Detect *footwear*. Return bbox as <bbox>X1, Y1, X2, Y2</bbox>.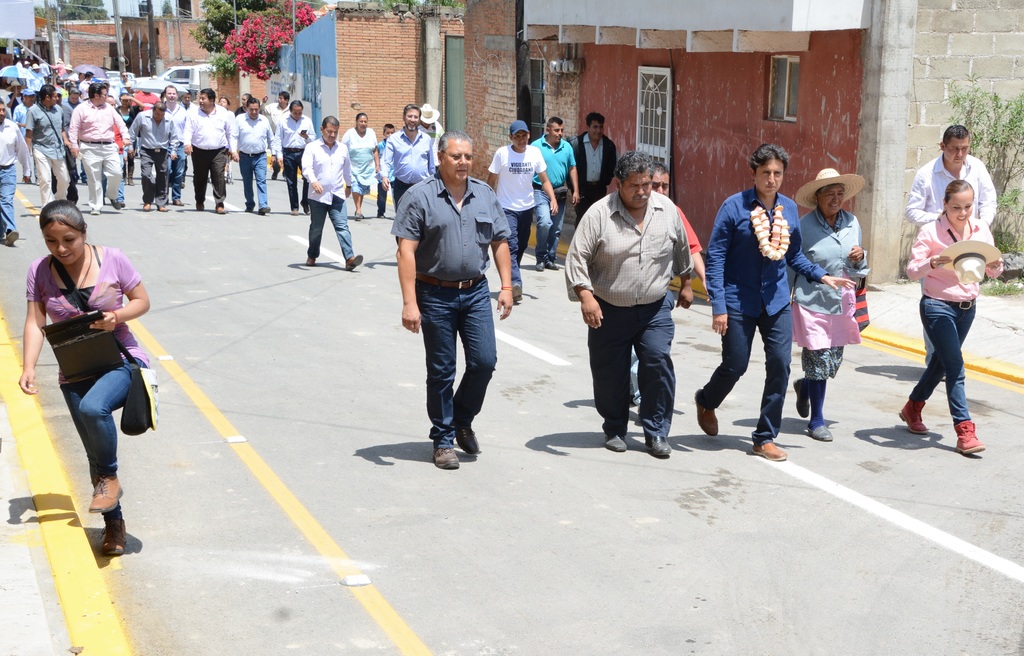
<bbox>793, 378, 807, 418</bbox>.
